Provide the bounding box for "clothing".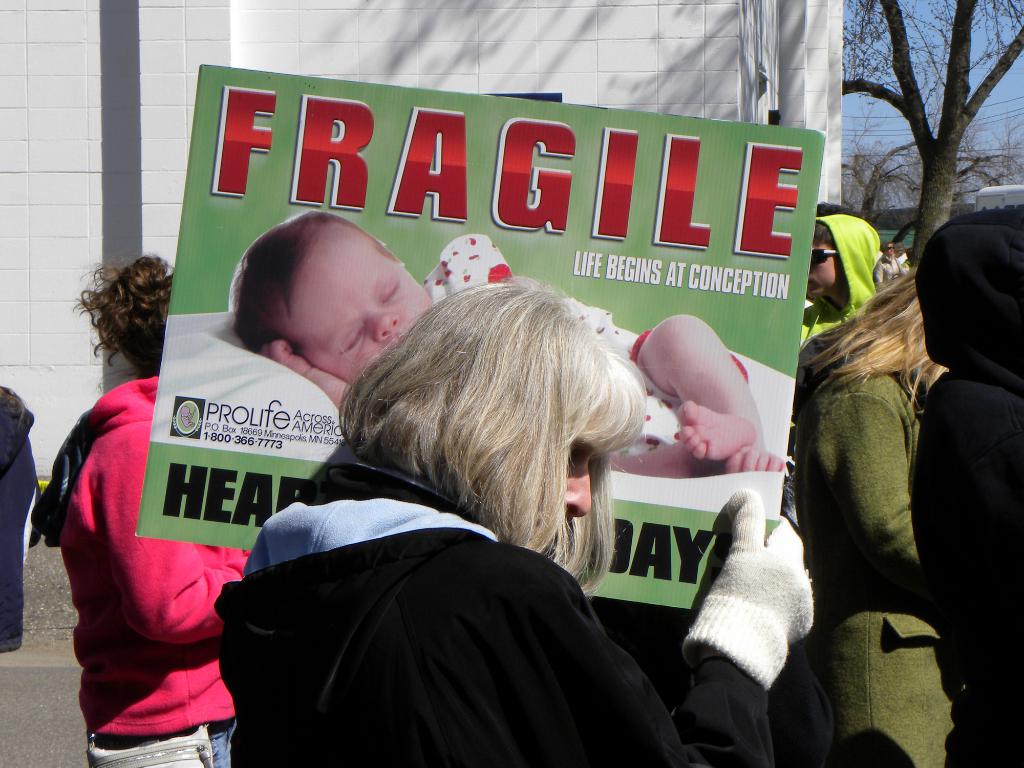
left=895, top=252, right=907, bottom=275.
